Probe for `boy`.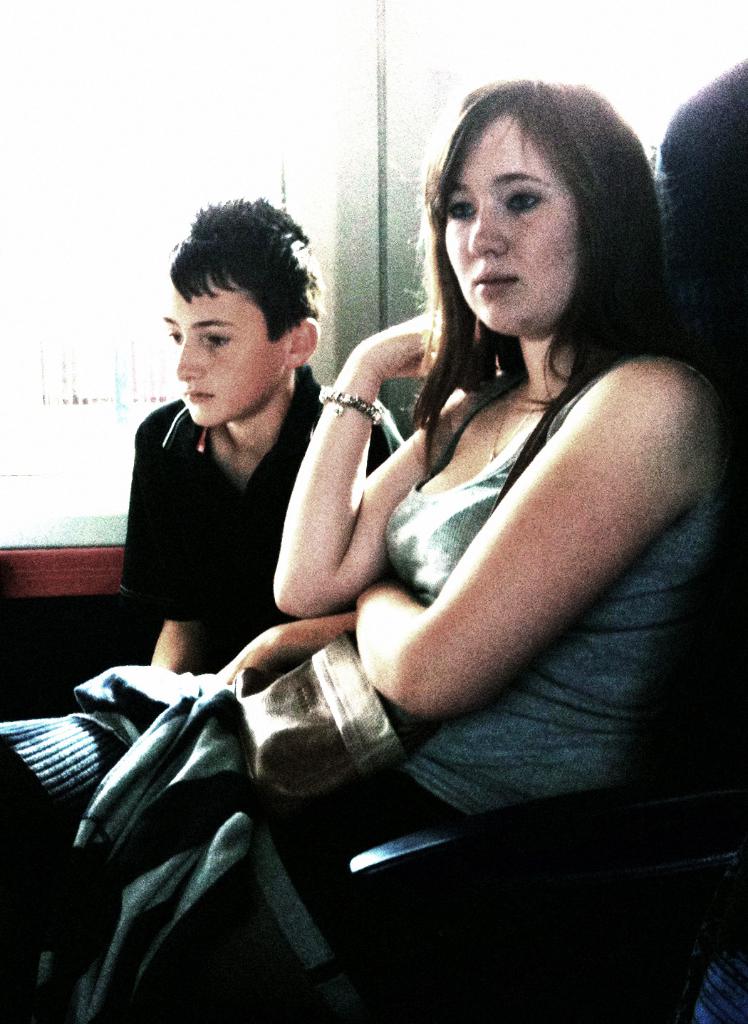
Probe result: locate(96, 196, 366, 714).
